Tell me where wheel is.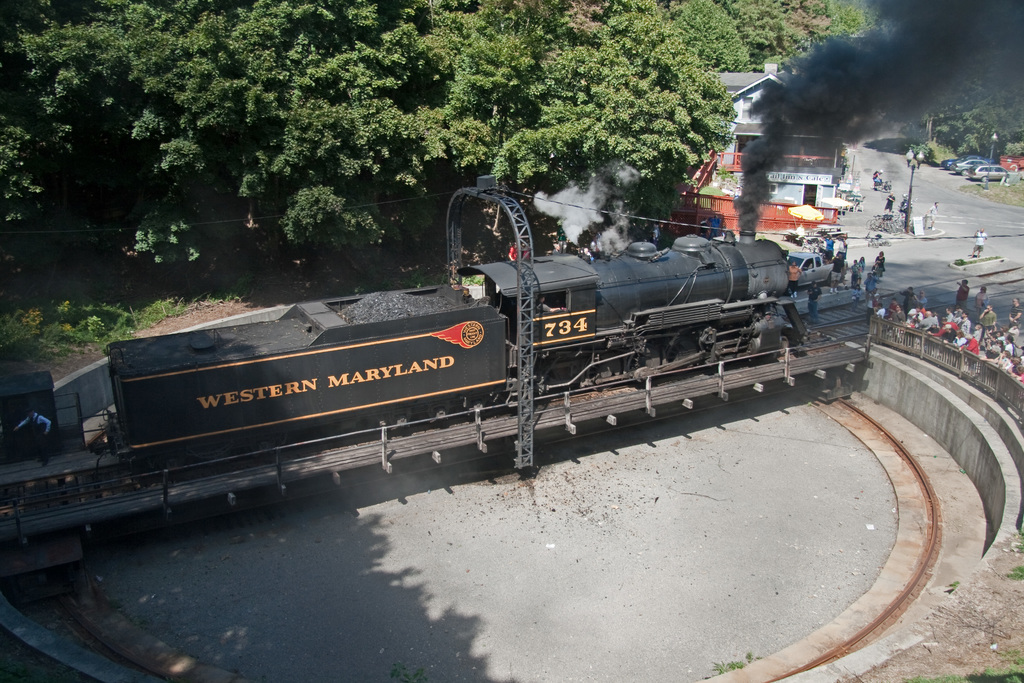
wheel is at (959, 168, 970, 178).
